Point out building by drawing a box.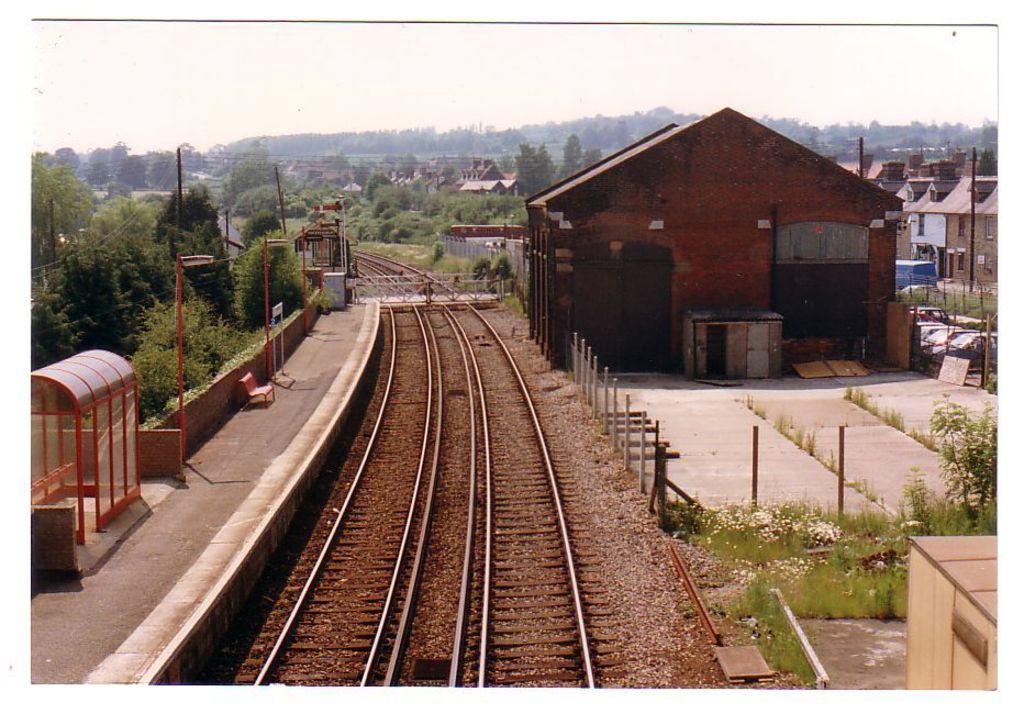
x1=460 y1=157 x2=501 y2=177.
